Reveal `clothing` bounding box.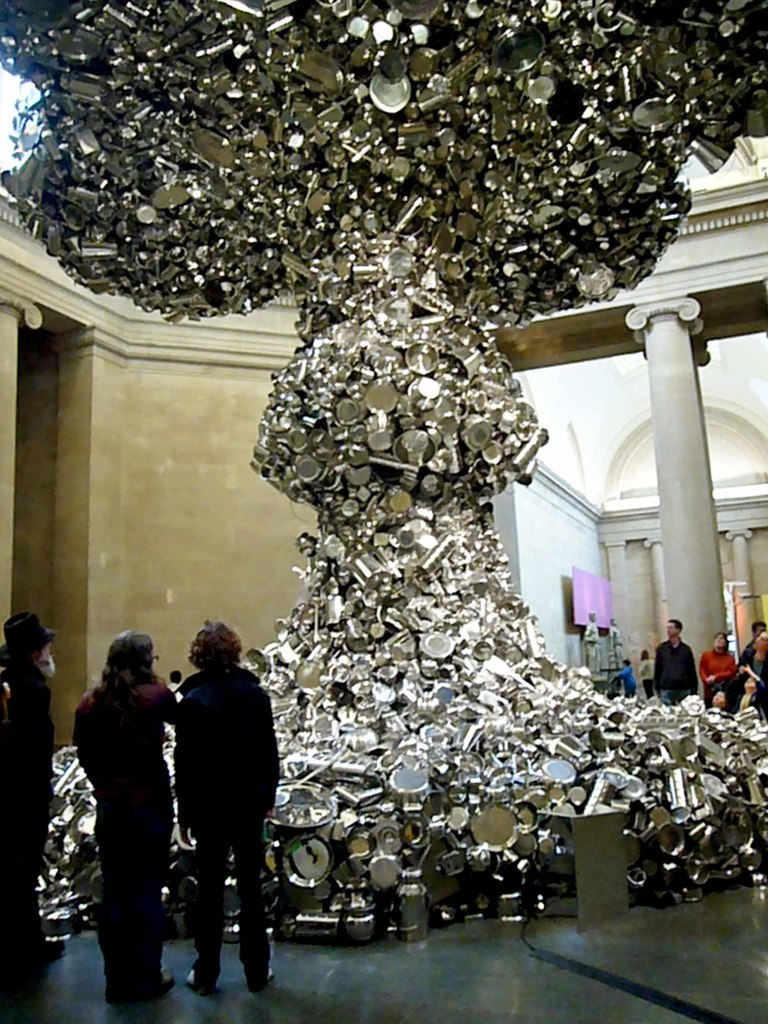
Revealed: rect(639, 659, 650, 698).
